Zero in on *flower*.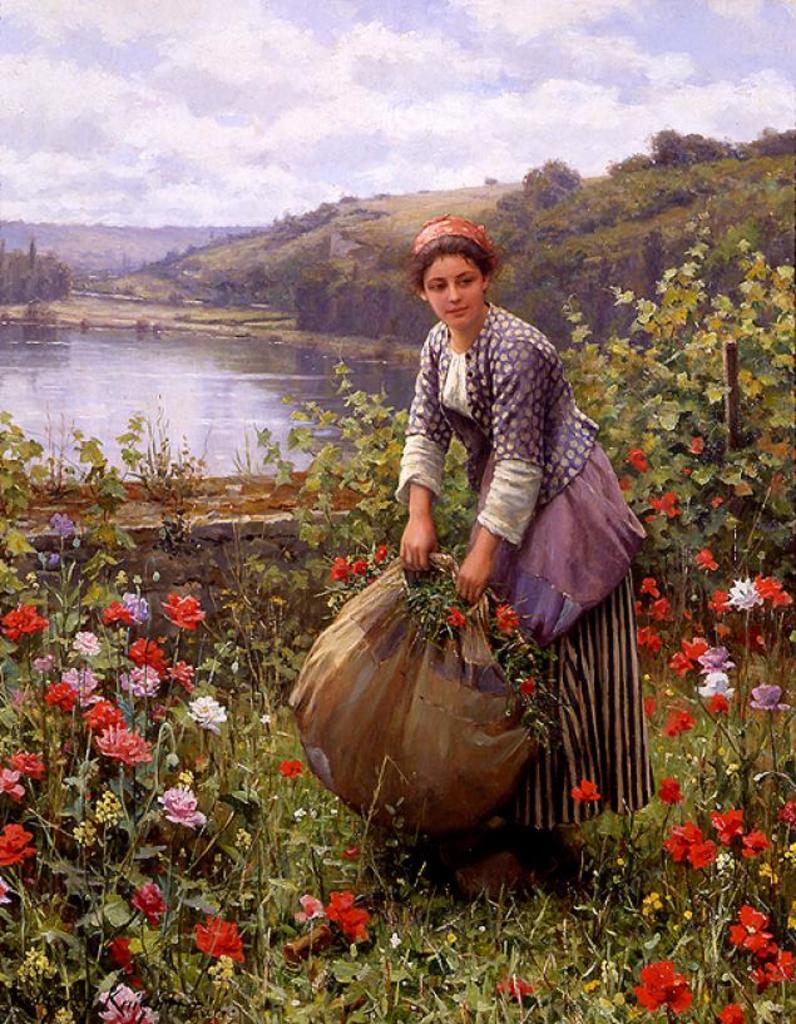
Zeroed in: [643,569,657,590].
